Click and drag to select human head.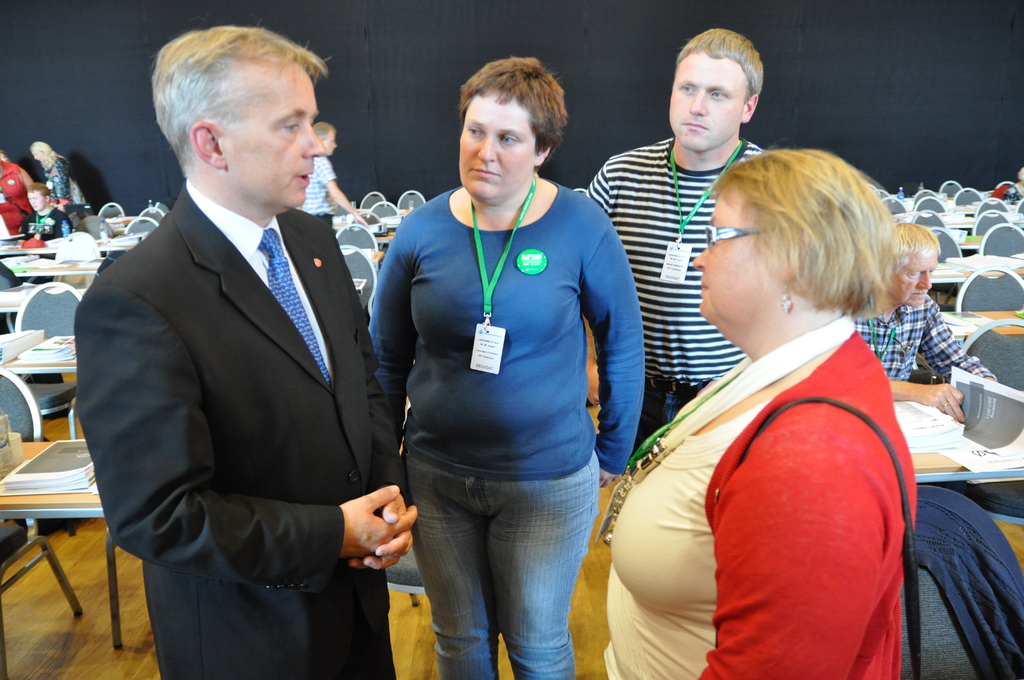
Selection: Rect(26, 183, 49, 215).
